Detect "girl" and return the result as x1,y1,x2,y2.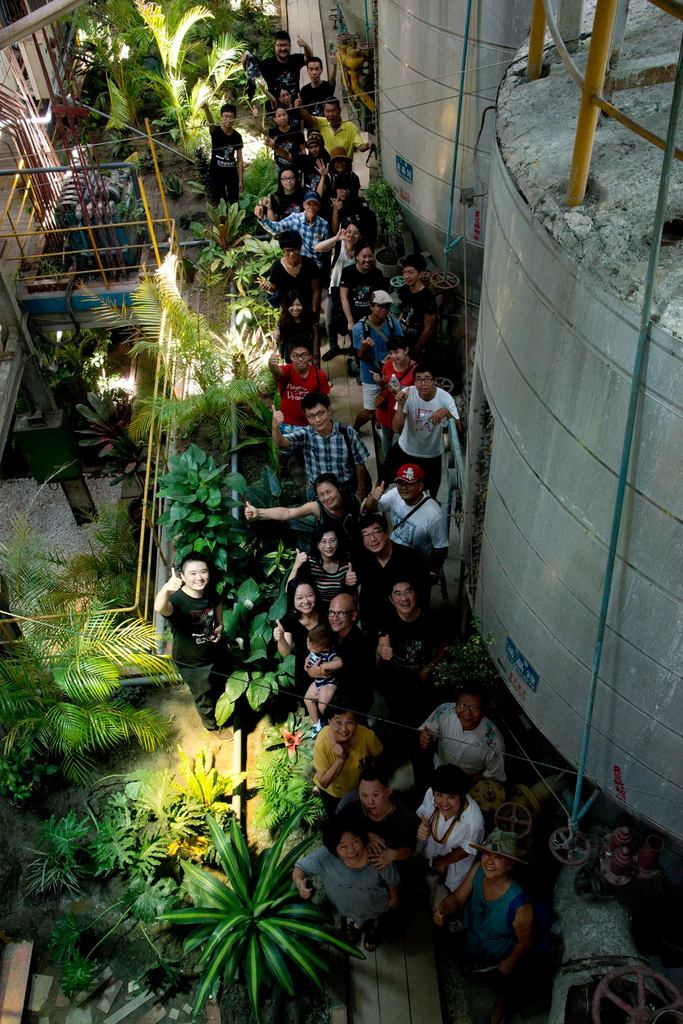
379,631,408,669.
